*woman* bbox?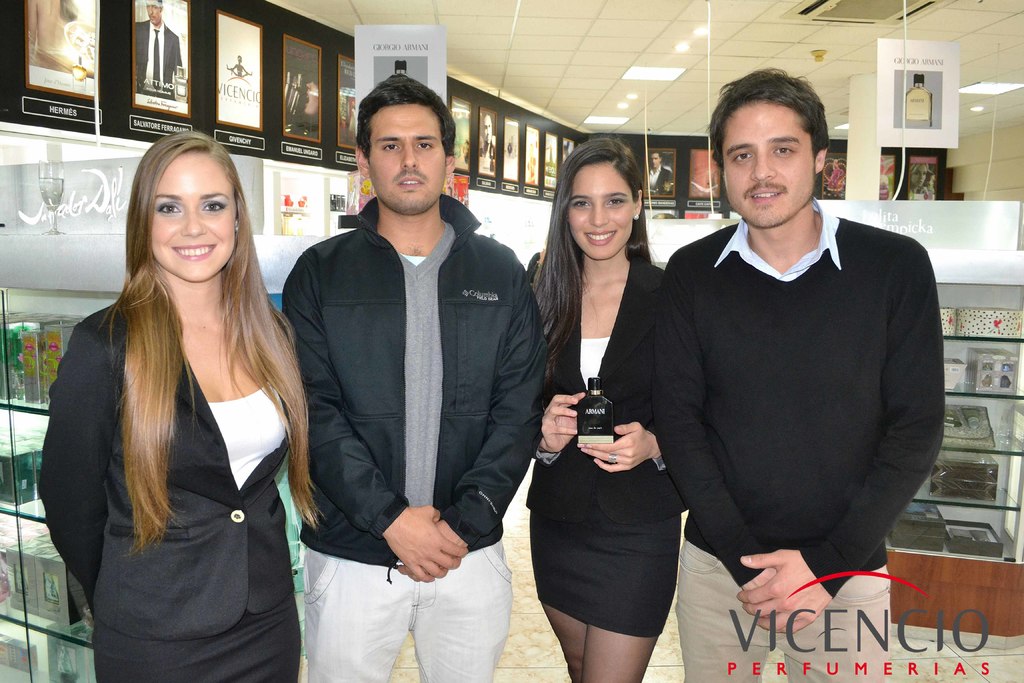
x1=827, y1=159, x2=843, y2=192
